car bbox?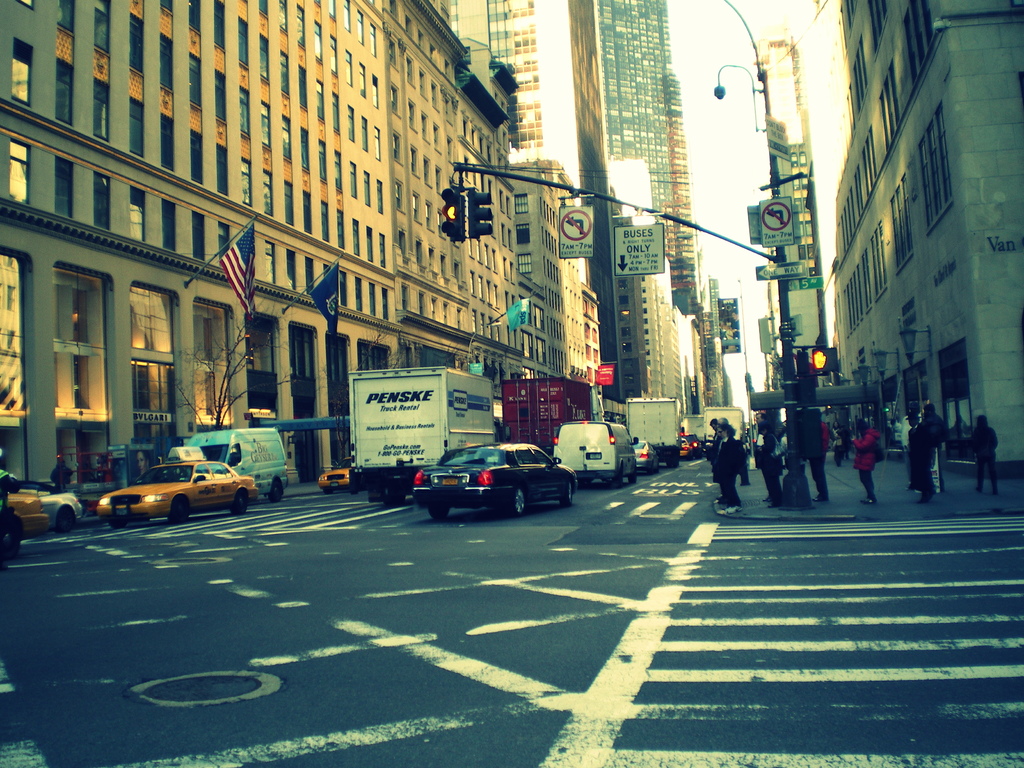
403 442 567 520
